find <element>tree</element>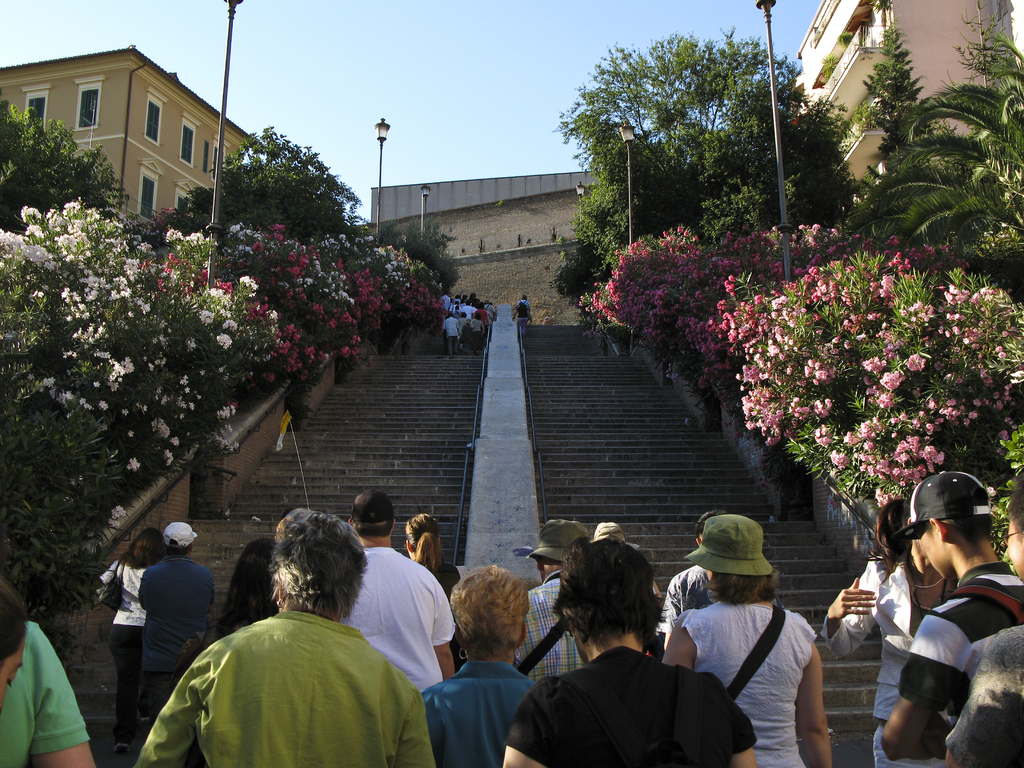
[x1=547, y1=235, x2=607, y2=318]
